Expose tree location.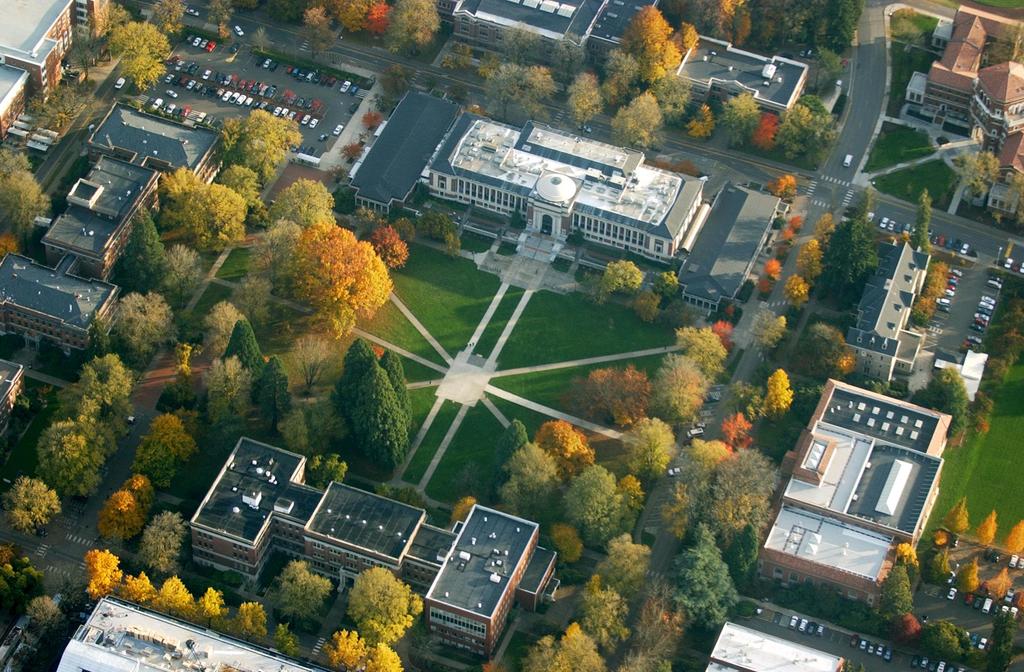
Exposed at detection(882, 564, 916, 619).
